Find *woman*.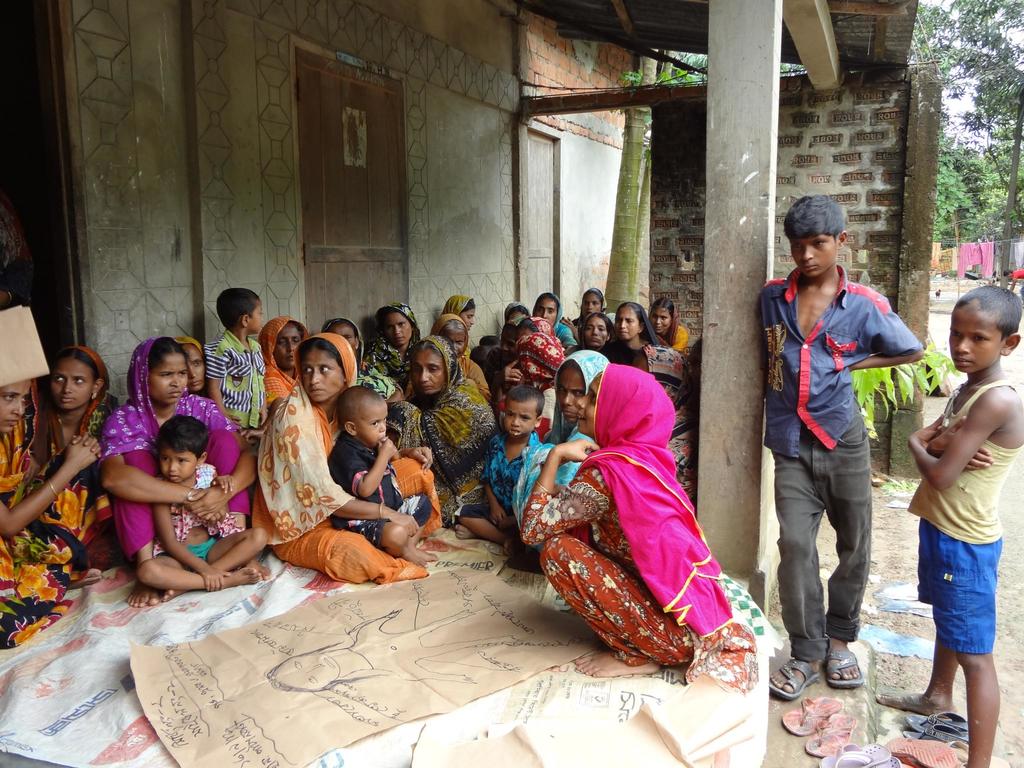
(x1=531, y1=291, x2=575, y2=352).
